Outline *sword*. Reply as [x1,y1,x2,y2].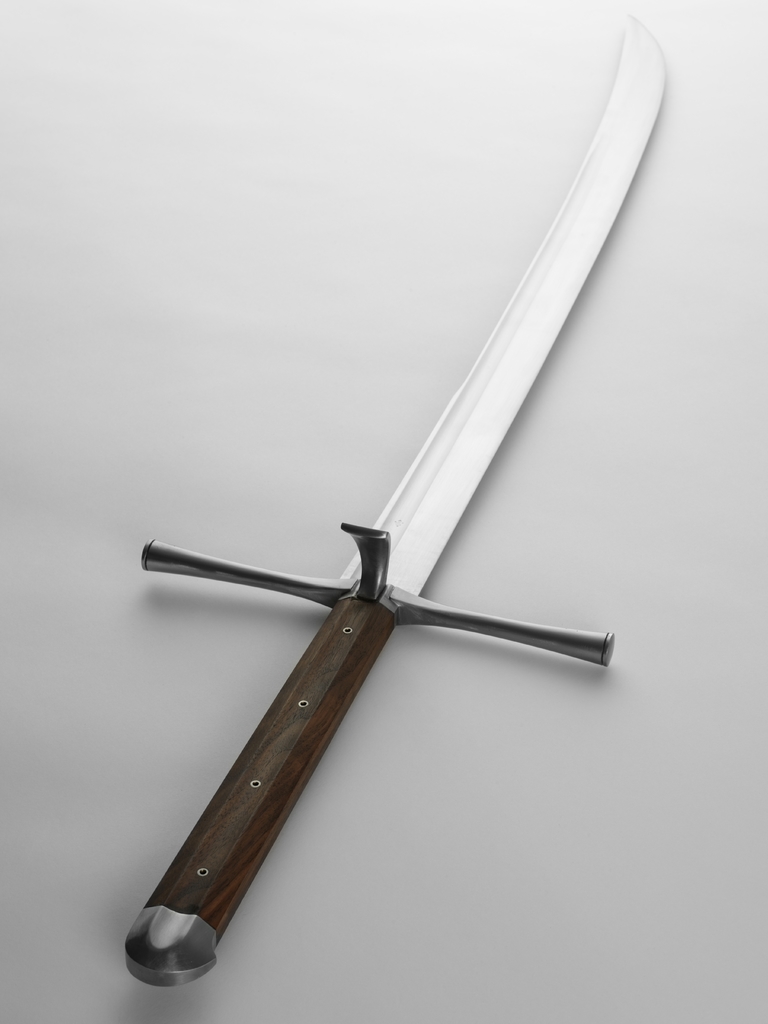
[102,9,641,980].
